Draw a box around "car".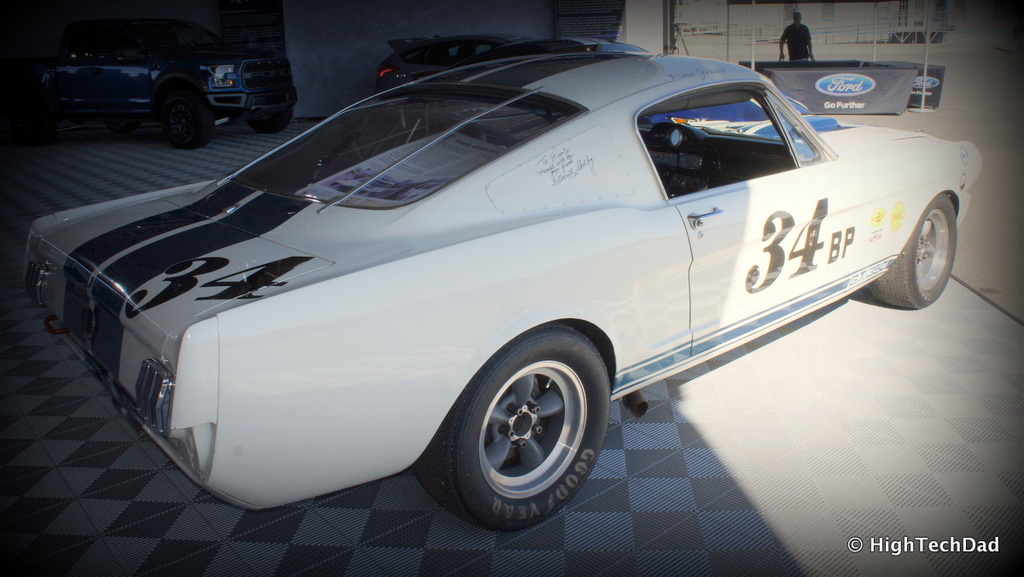
left=27, top=10, right=305, bottom=143.
